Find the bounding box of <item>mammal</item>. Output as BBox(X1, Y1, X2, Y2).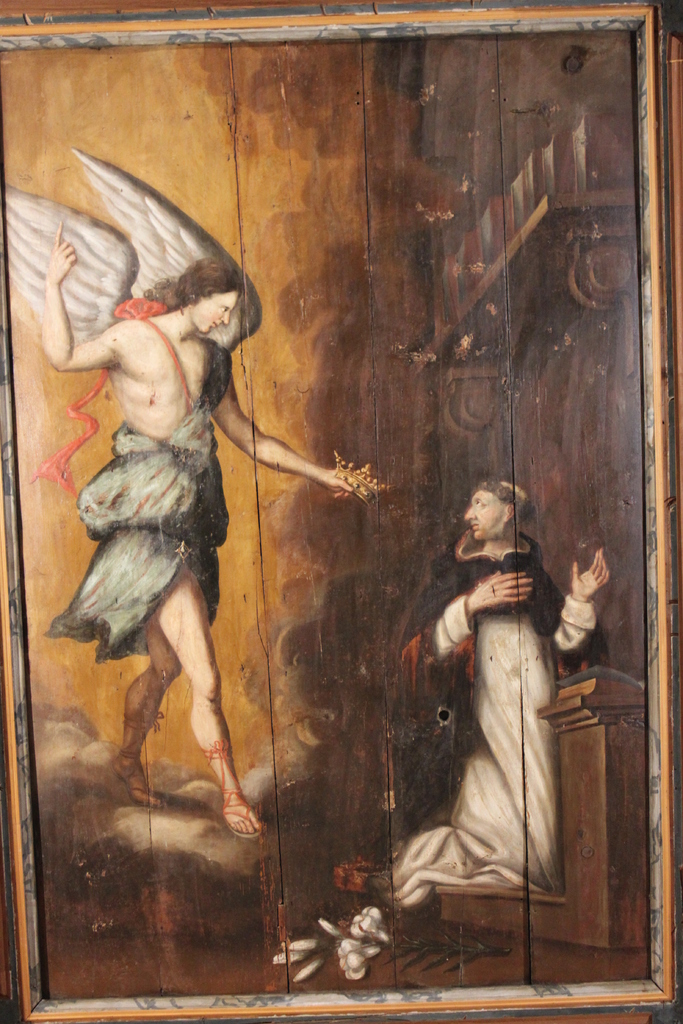
BBox(379, 471, 596, 935).
